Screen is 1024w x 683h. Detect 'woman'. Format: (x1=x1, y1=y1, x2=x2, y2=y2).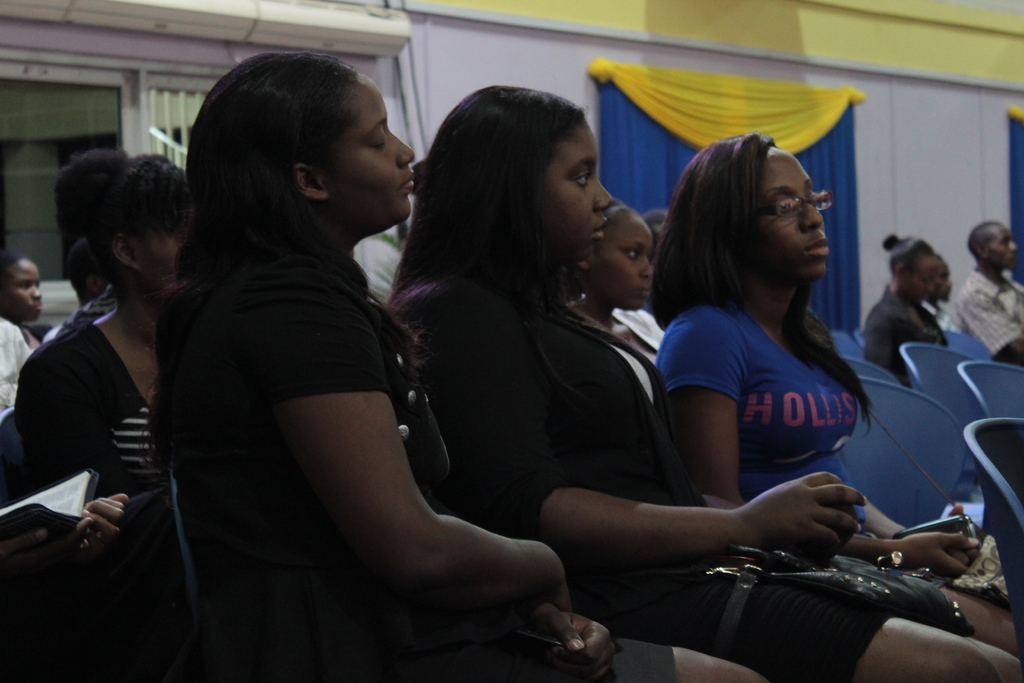
(x1=136, y1=54, x2=773, y2=682).
